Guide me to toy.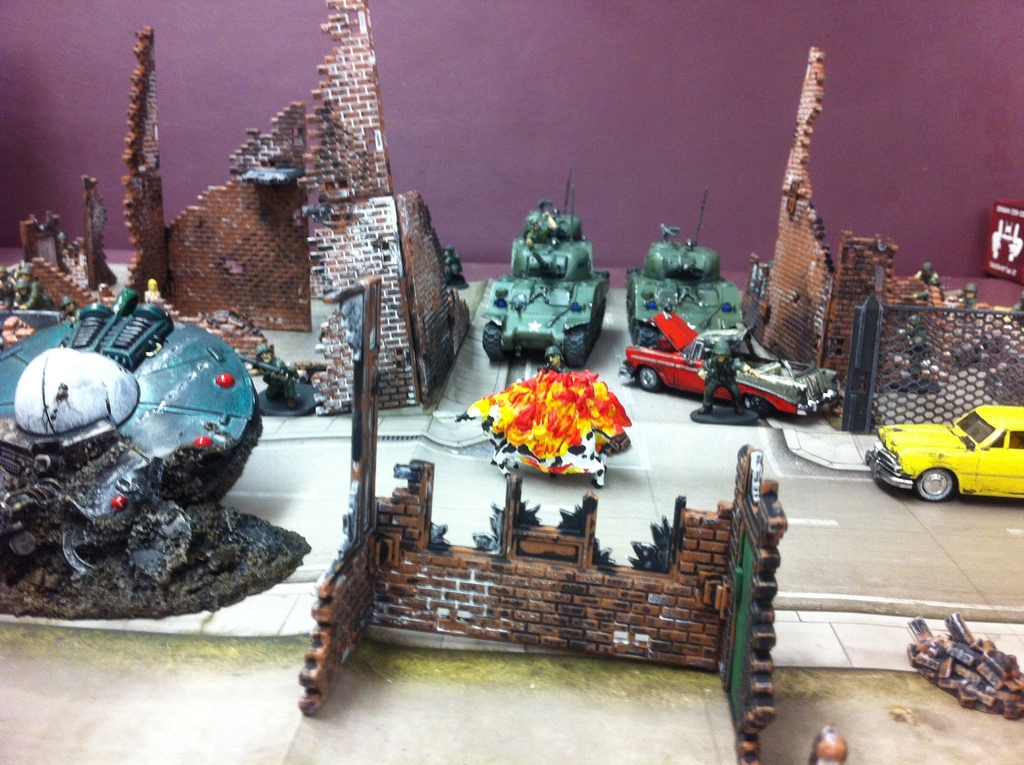
Guidance: region(294, 273, 796, 764).
